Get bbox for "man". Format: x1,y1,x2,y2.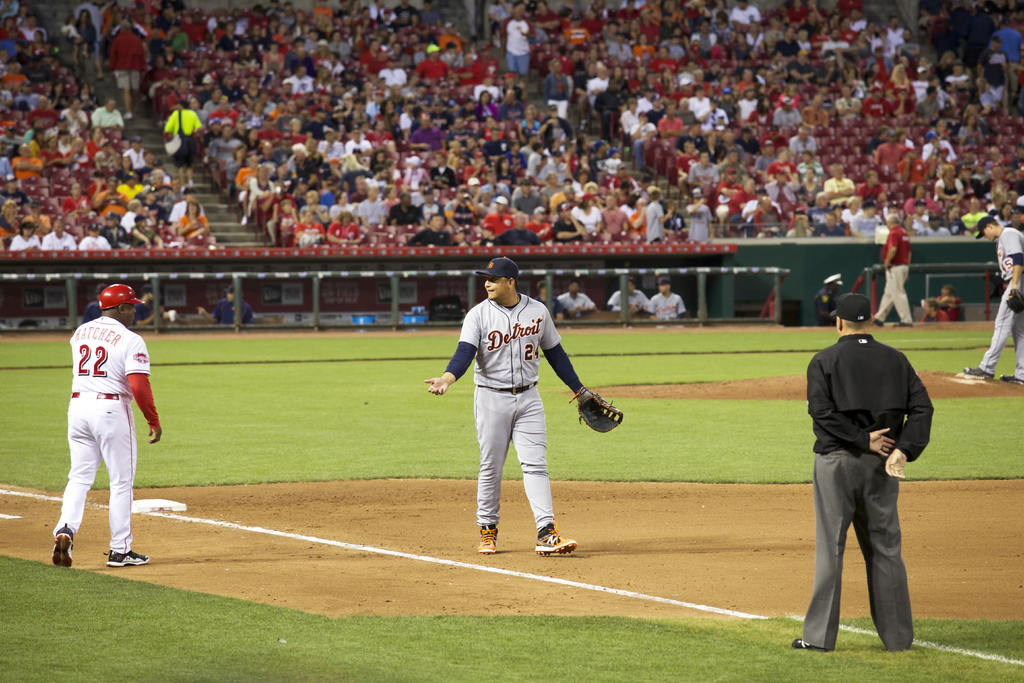
922,293,949,320.
